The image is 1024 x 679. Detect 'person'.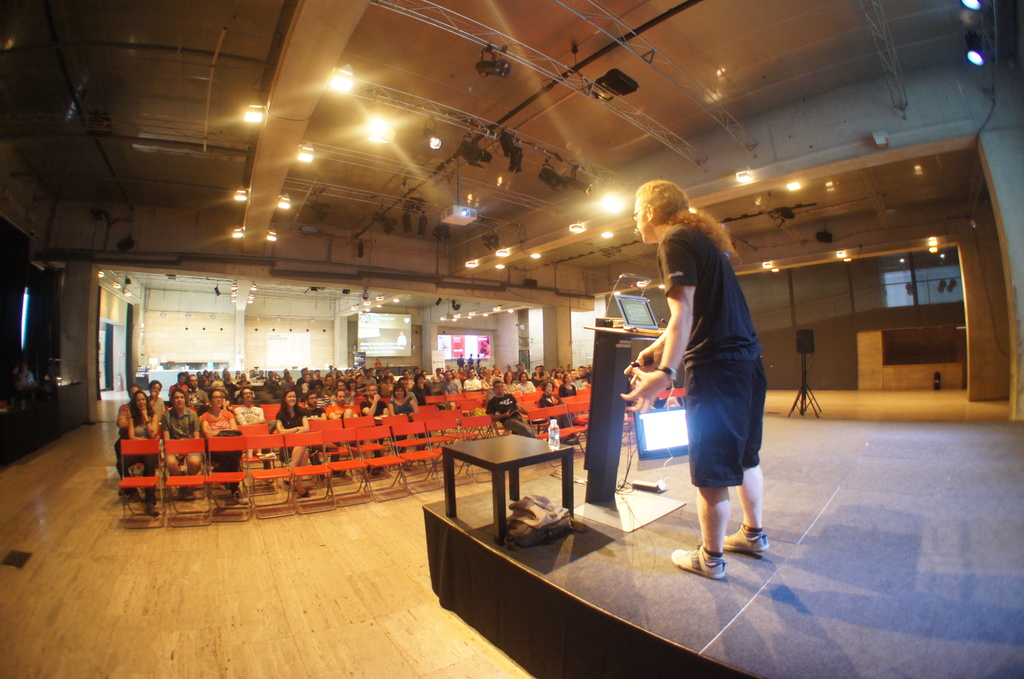
Detection: {"x1": 537, "y1": 376, "x2": 567, "y2": 408}.
